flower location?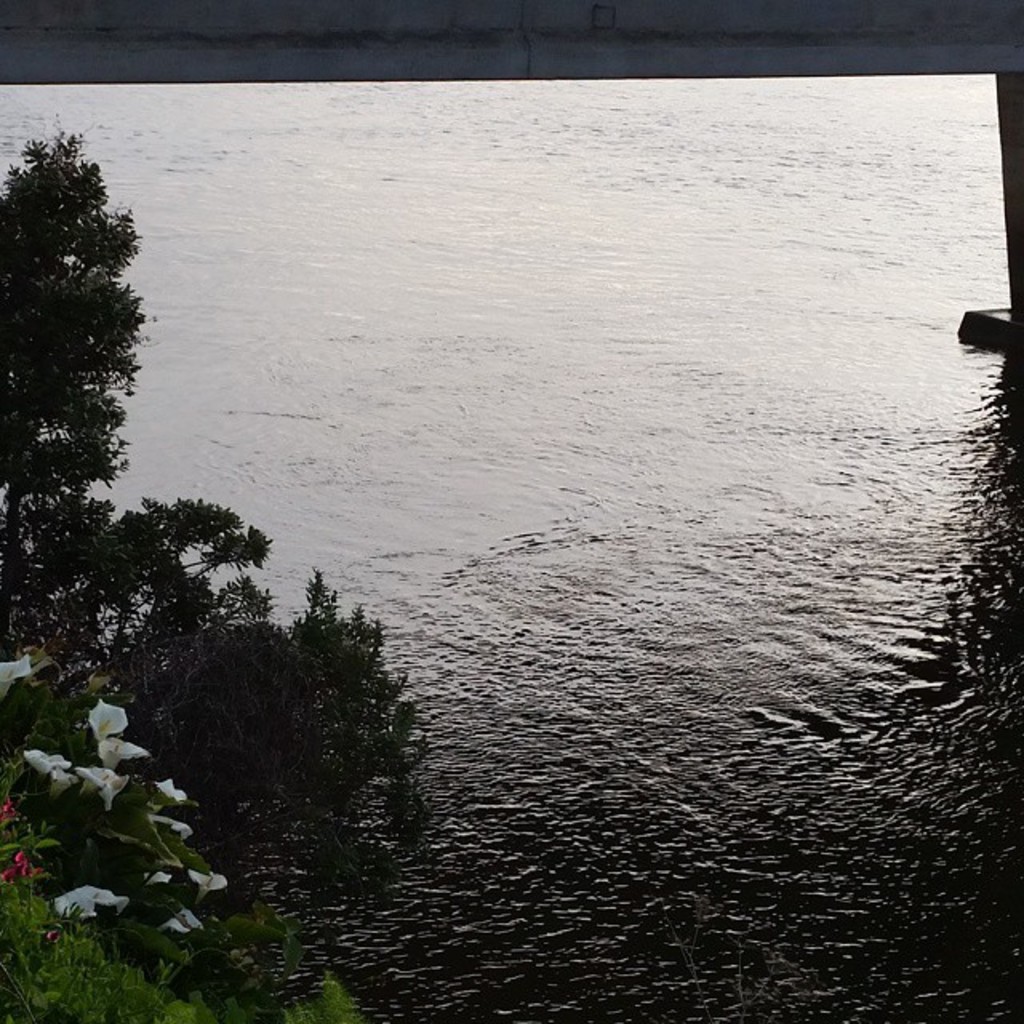
{"x1": 0, "y1": 802, "x2": 22, "y2": 829}
